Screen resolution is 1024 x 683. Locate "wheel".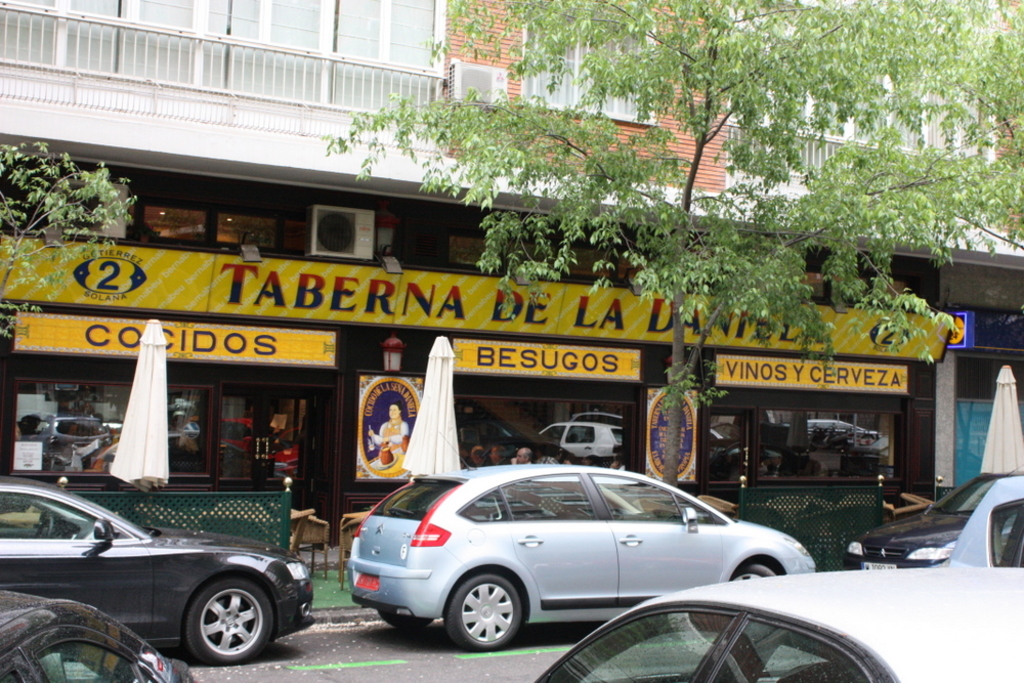
<region>184, 582, 274, 660</region>.
